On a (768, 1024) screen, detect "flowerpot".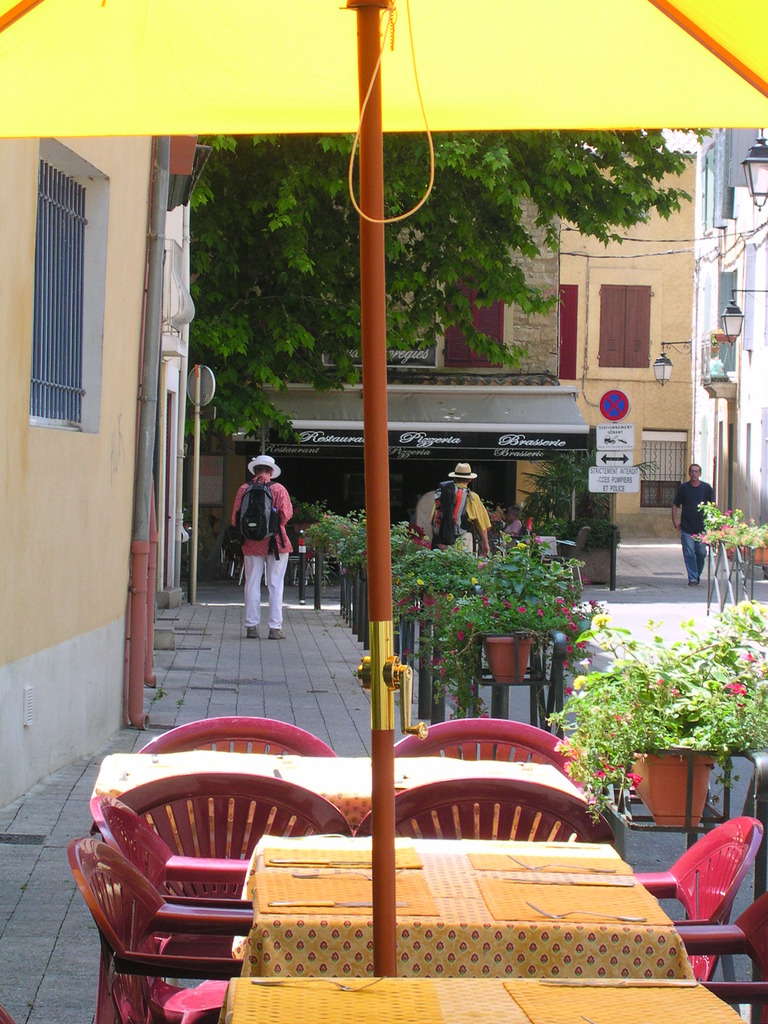
[x1=479, y1=636, x2=531, y2=686].
